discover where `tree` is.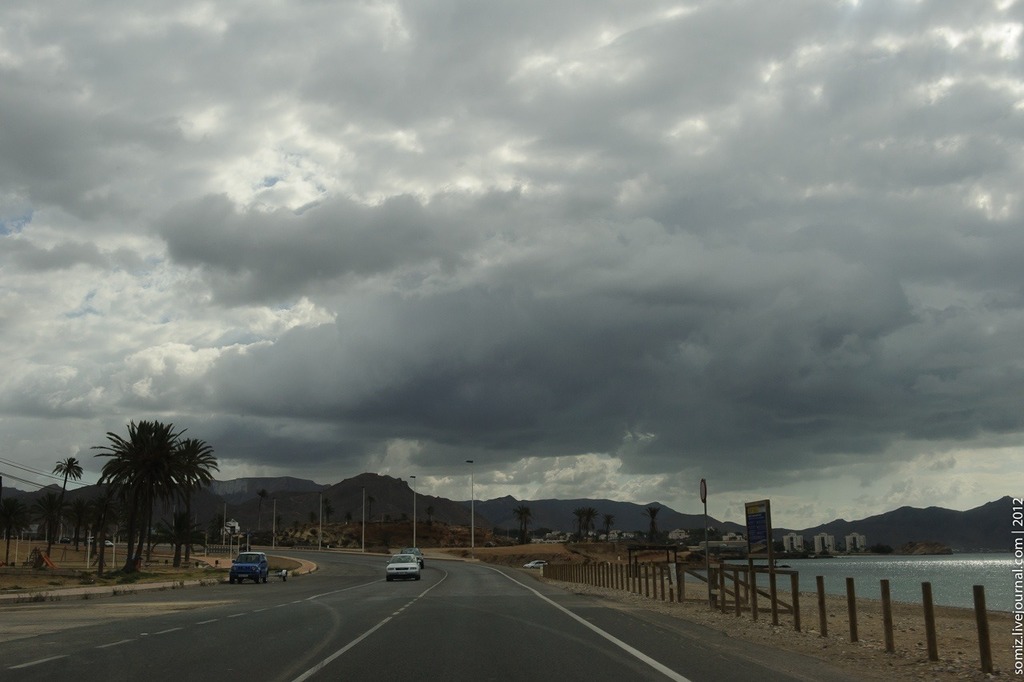
Discovered at region(343, 513, 351, 524).
